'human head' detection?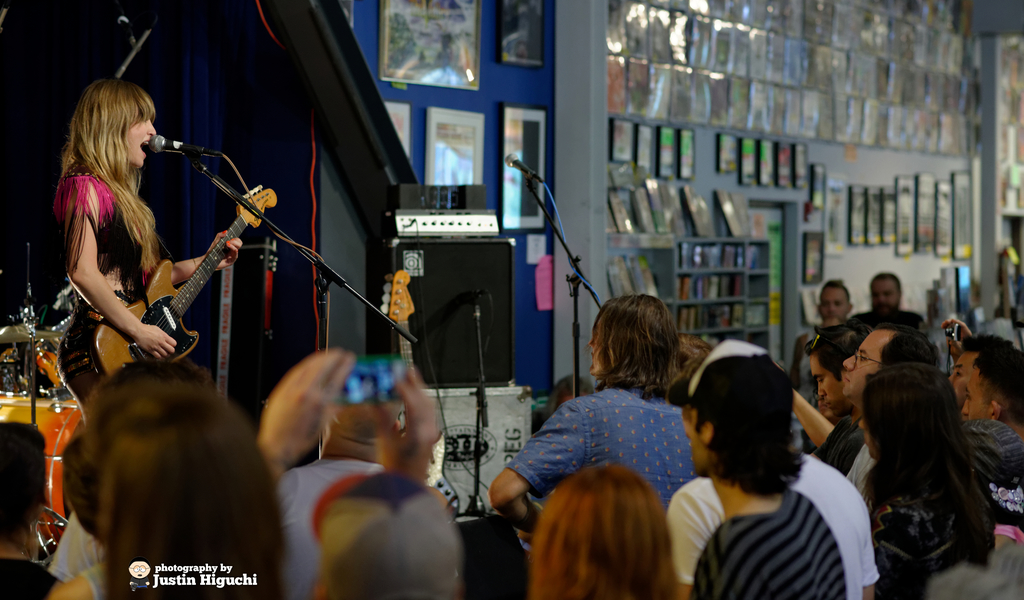
<region>949, 329, 1011, 405</region>
